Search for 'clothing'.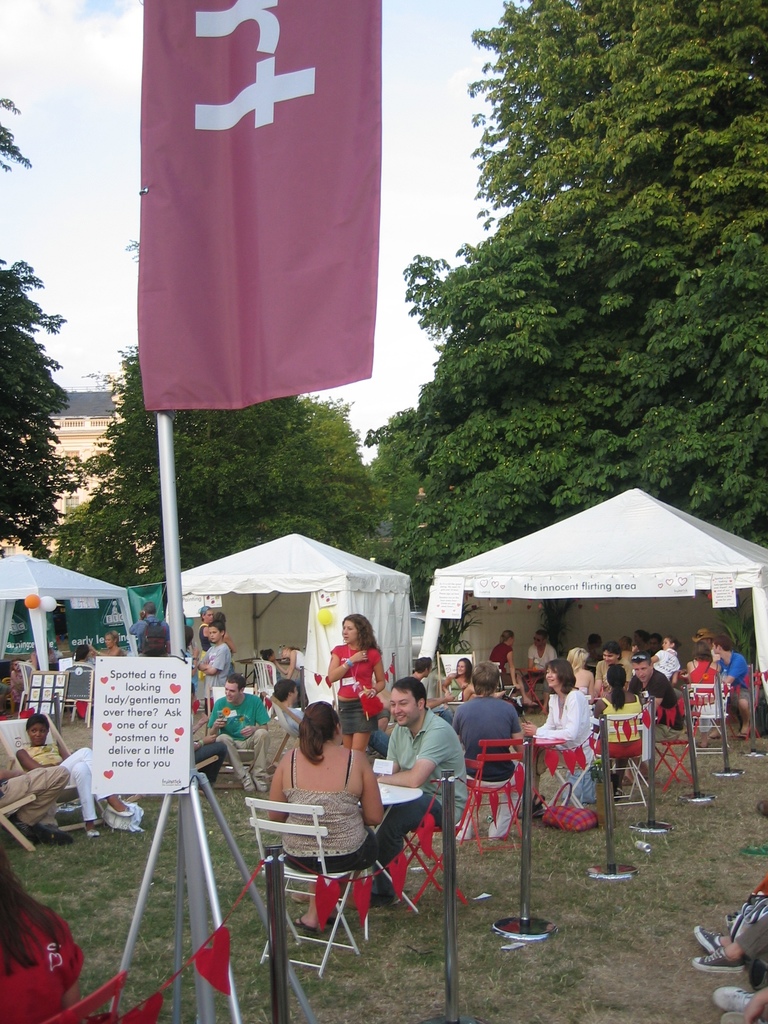
Found at locate(527, 642, 562, 689).
